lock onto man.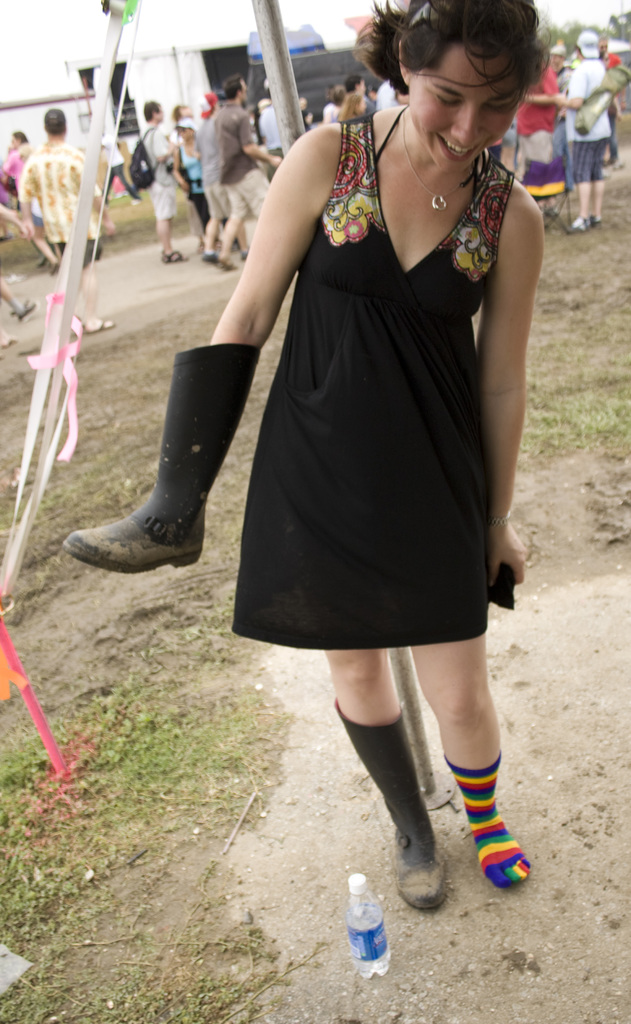
Locked: 6,94,92,275.
